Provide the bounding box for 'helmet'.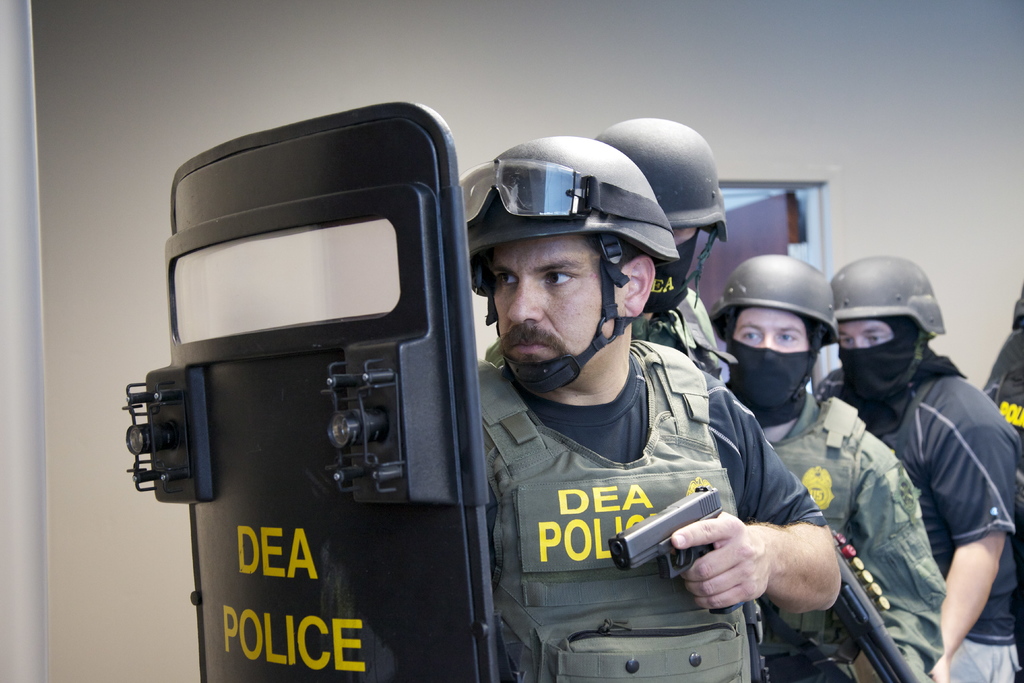
(left=709, top=254, right=840, bottom=409).
